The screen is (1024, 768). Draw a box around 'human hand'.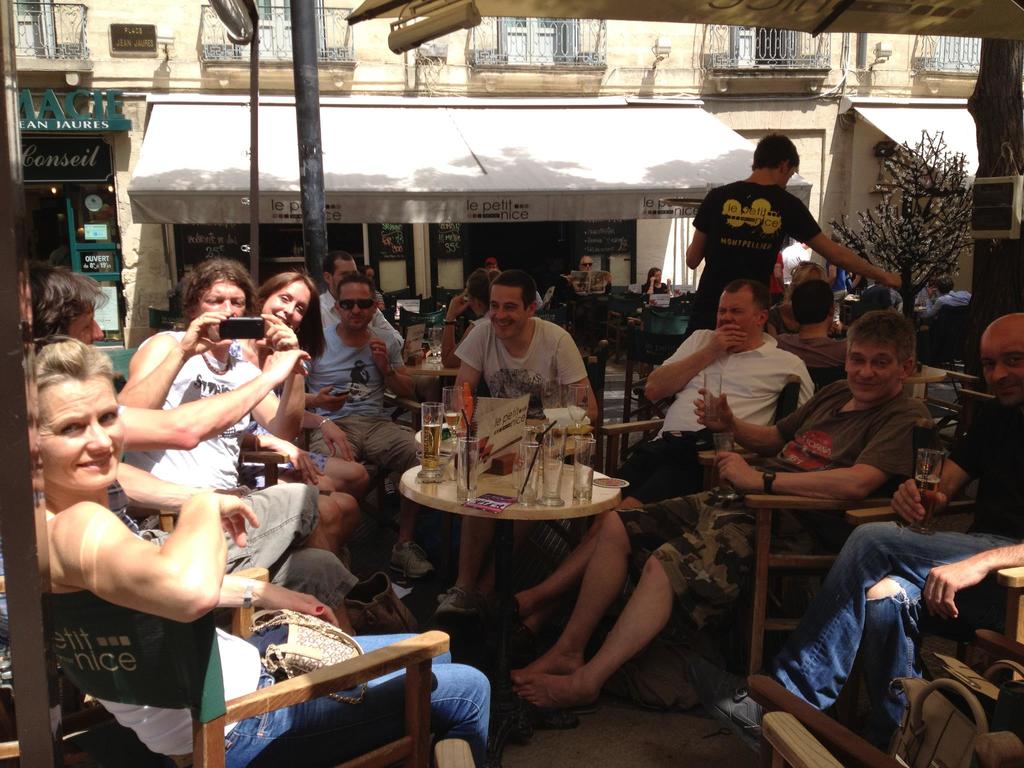
{"x1": 313, "y1": 387, "x2": 349, "y2": 415}.
